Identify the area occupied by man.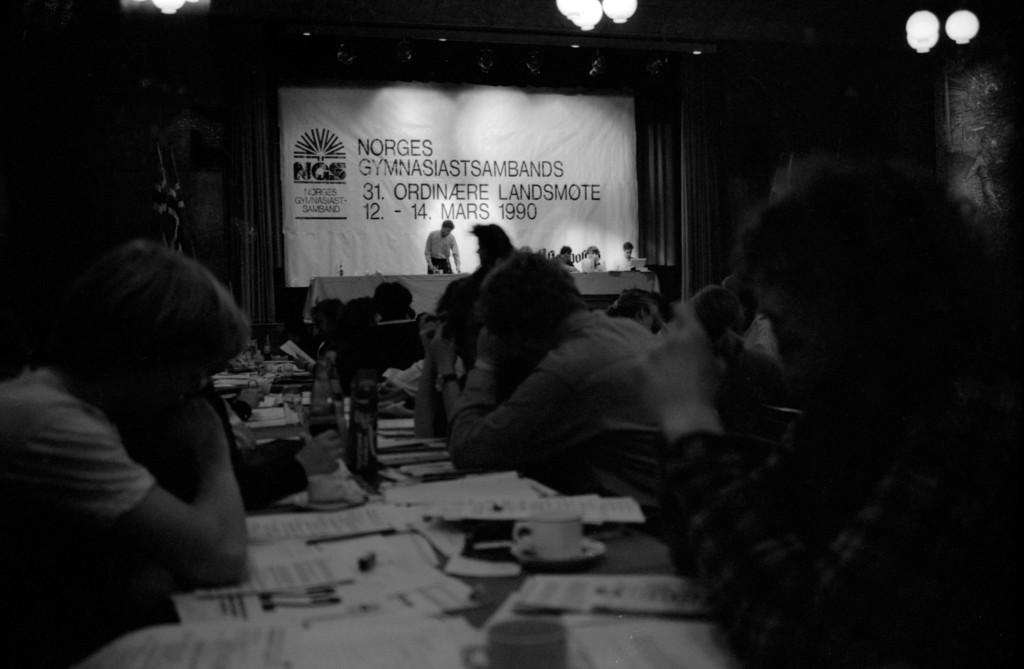
Area: locate(439, 249, 655, 488).
